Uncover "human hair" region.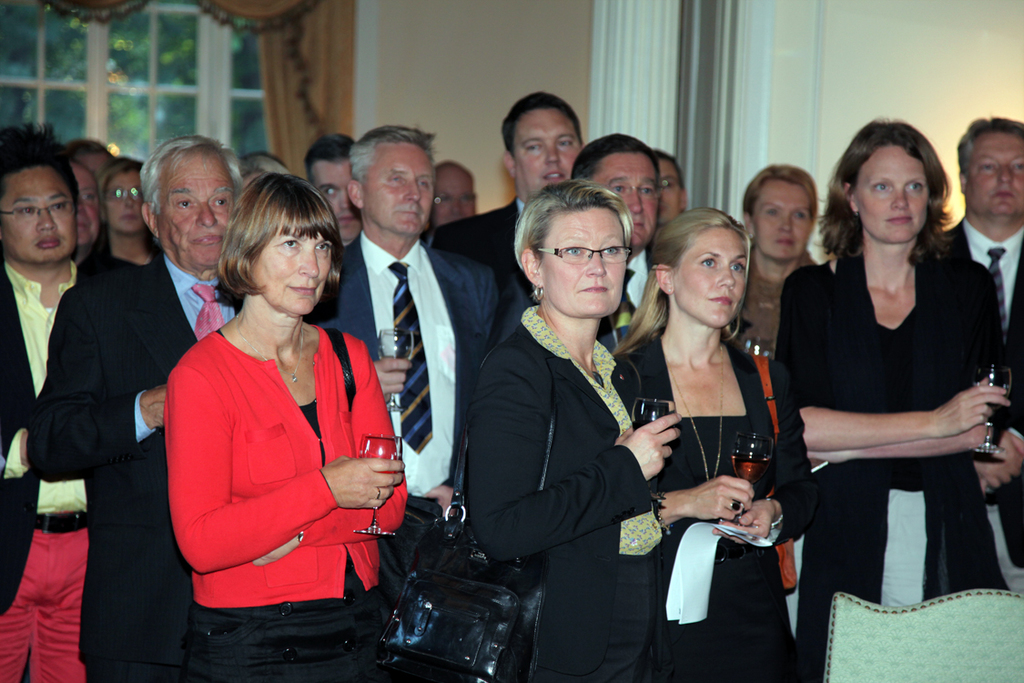
Uncovered: crop(571, 132, 665, 196).
